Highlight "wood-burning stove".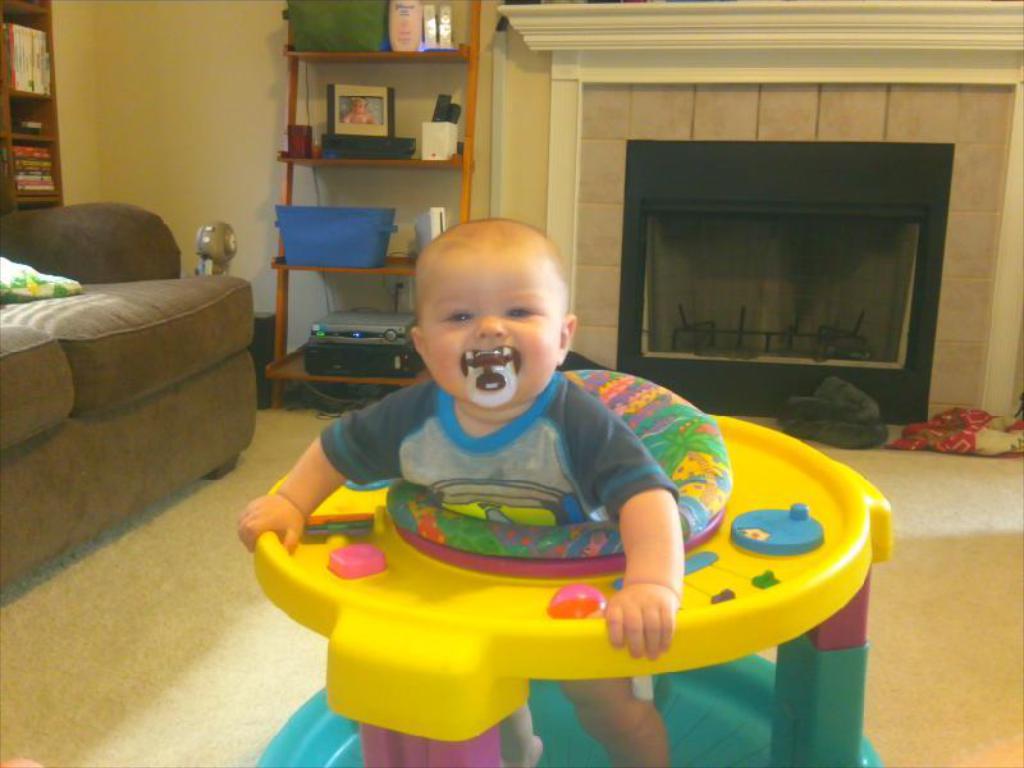
Highlighted region: [641, 204, 924, 369].
